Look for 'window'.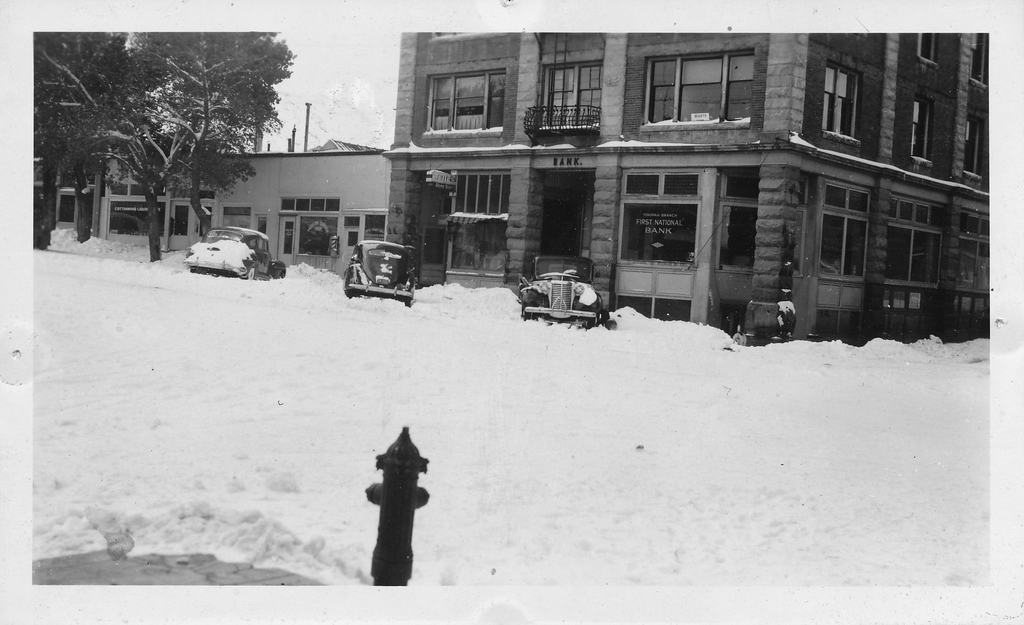
Found: [451,168,514,223].
